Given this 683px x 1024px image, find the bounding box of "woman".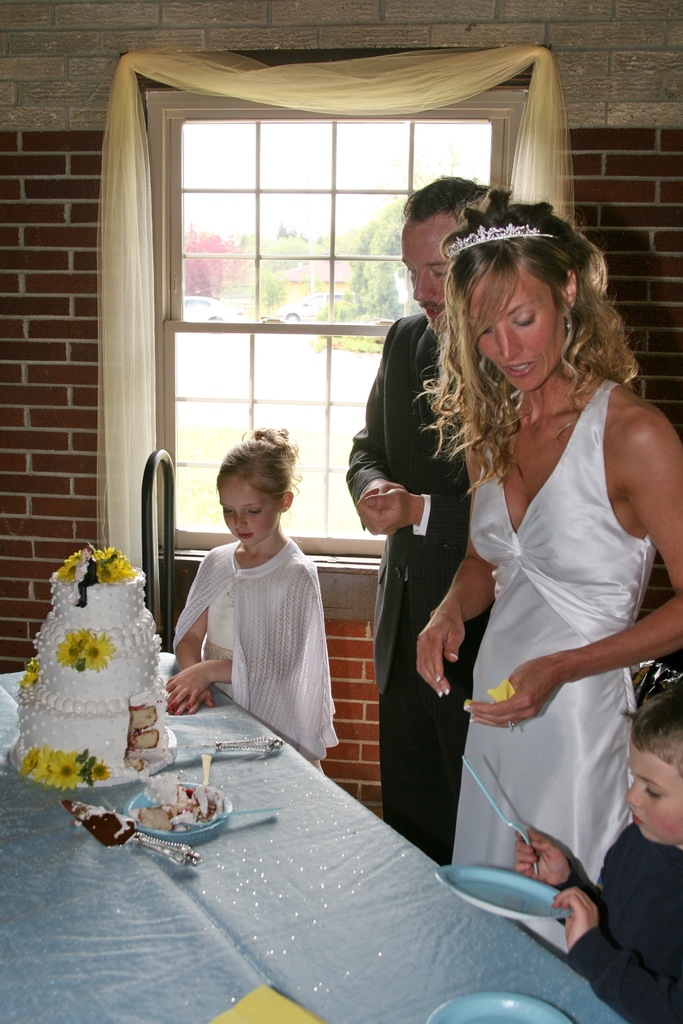
(375,190,662,976).
